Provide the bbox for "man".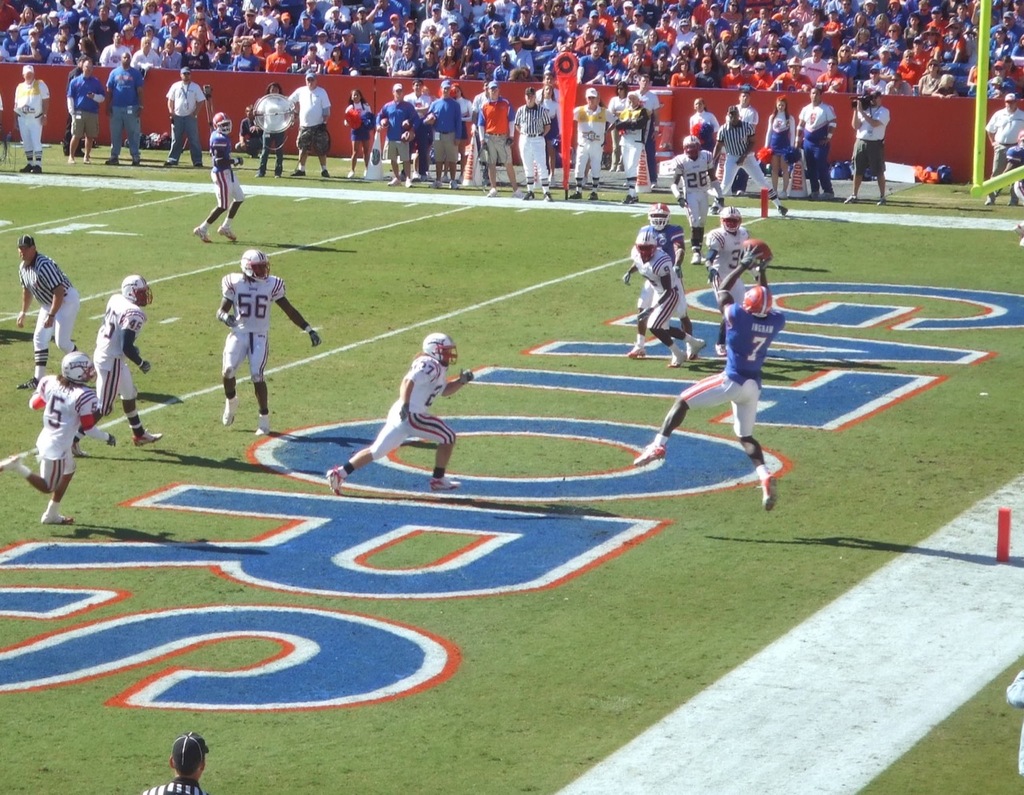
bbox=[568, 88, 610, 200].
